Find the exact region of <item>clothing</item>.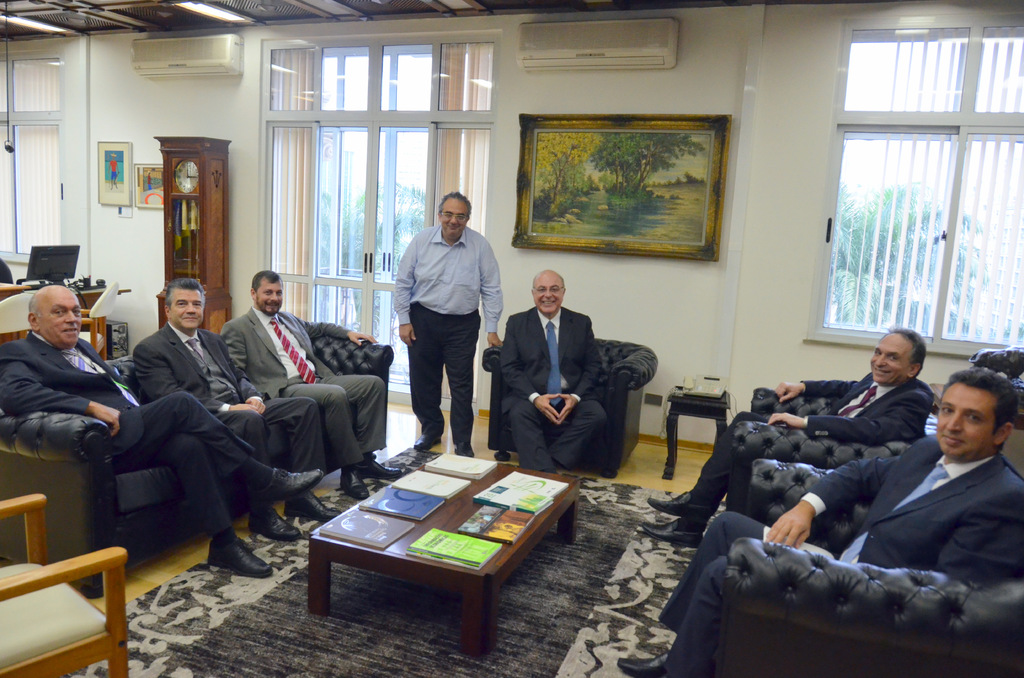
Exact region: x1=218 y1=295 x2=385 y2=471.
